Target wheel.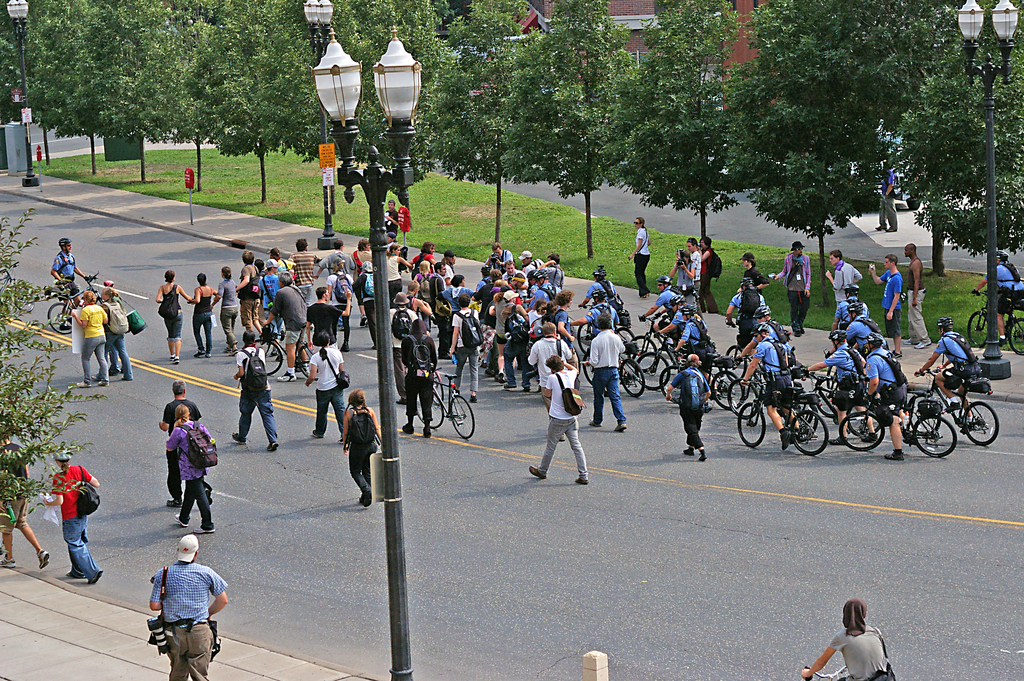
Target region: pyautogui.locateOnScreen(632, 354, 666, 387).
